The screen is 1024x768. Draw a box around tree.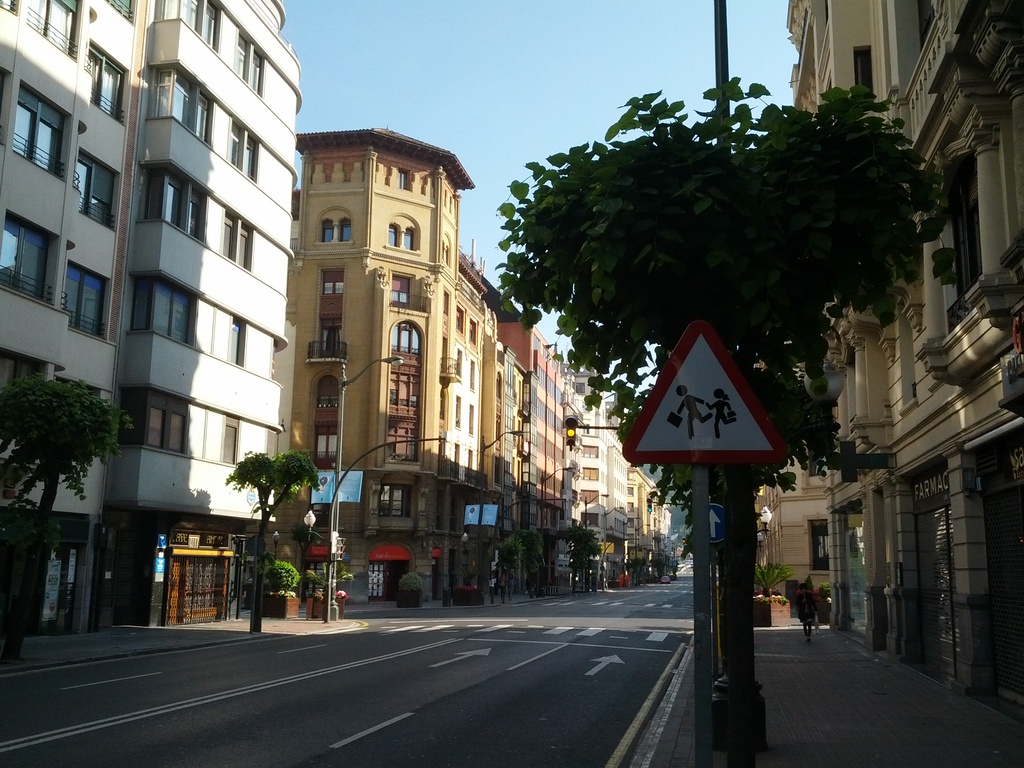
rect(562, 526, 603, 605).
